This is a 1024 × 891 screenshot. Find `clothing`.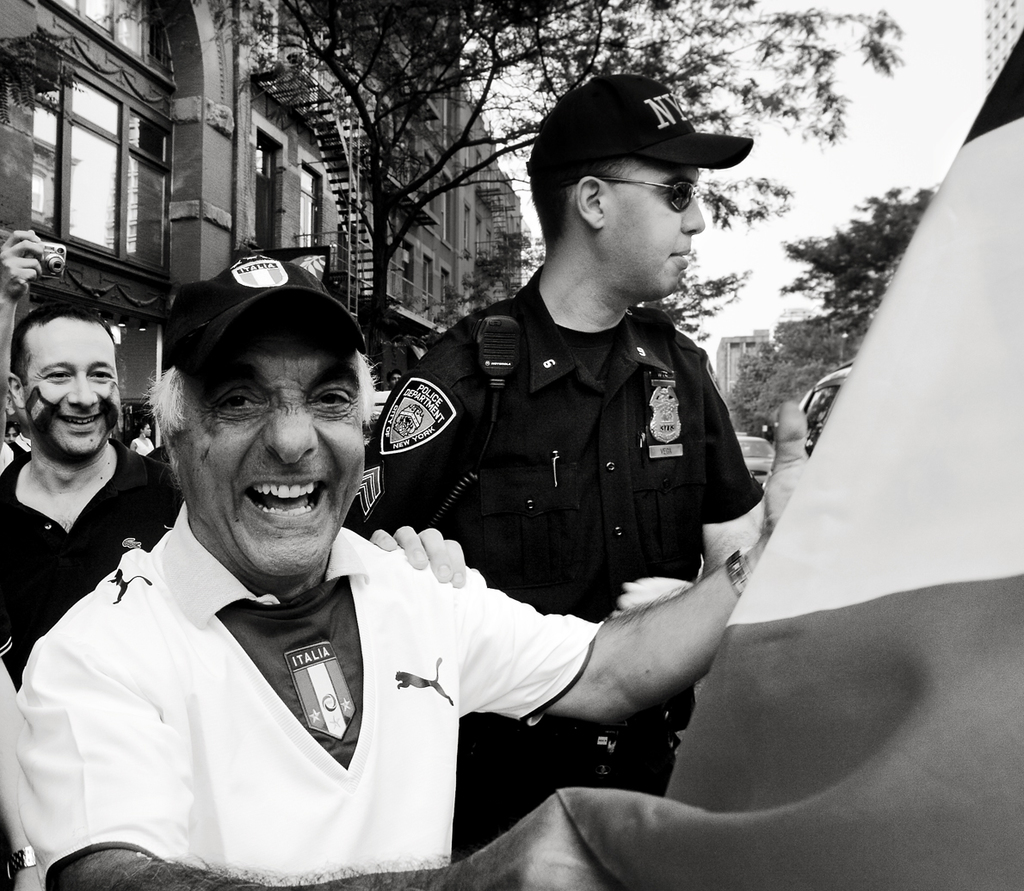
Bounding box: pyautogui.locateOnScreen(0, 431, 182, 699).
